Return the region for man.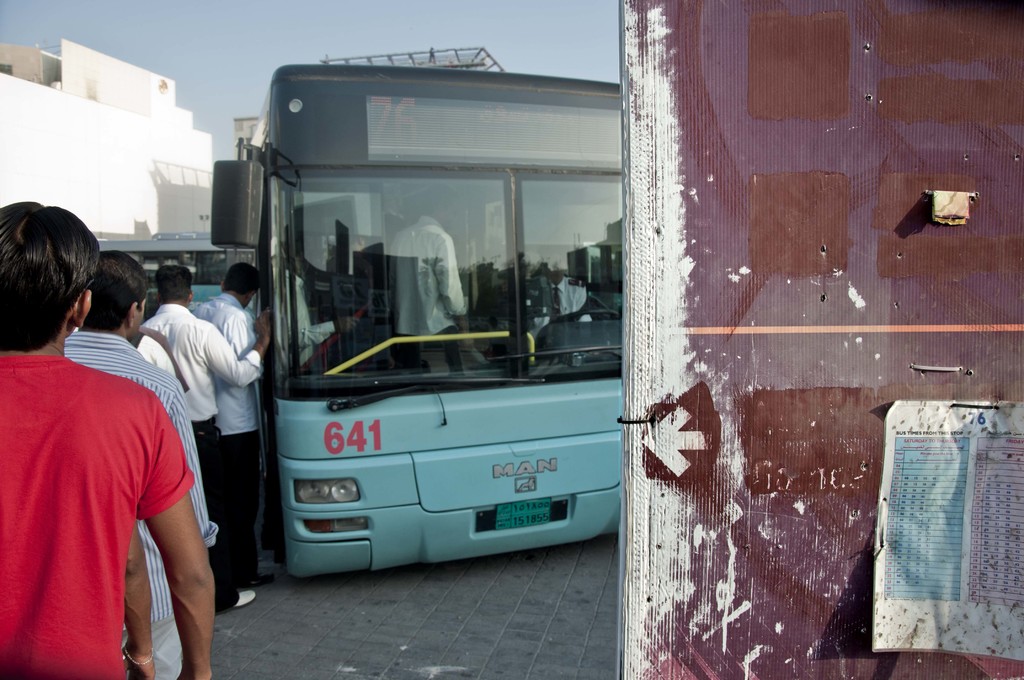
{"left": 144, "top": 324, "right": 190, "bottom": 391}.
